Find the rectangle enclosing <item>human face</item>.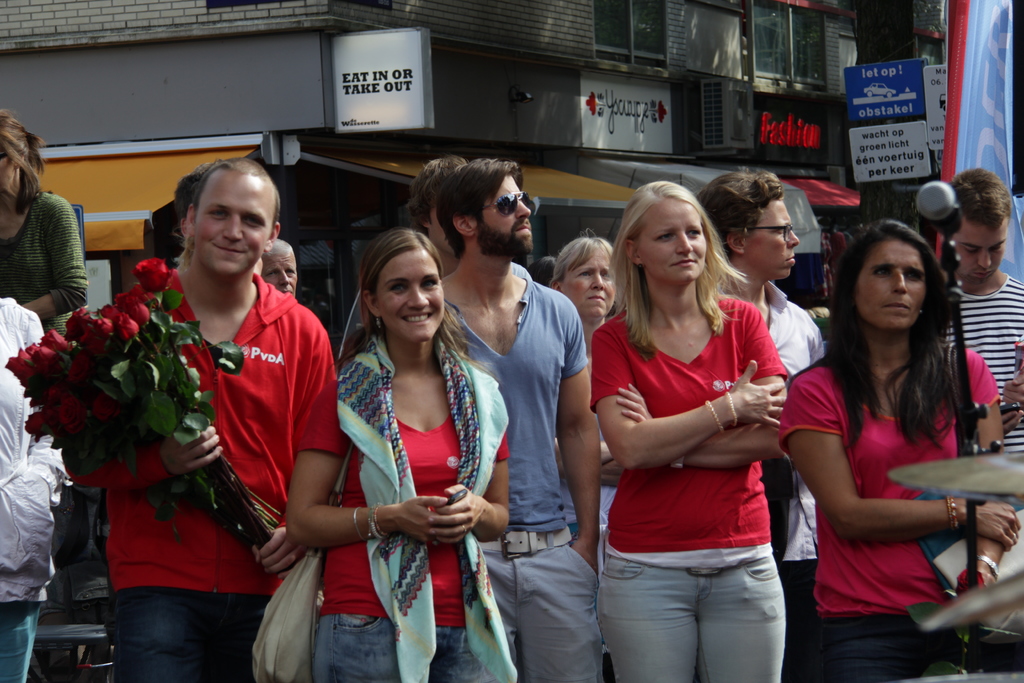
Rect(857, 239, 928, 329).
